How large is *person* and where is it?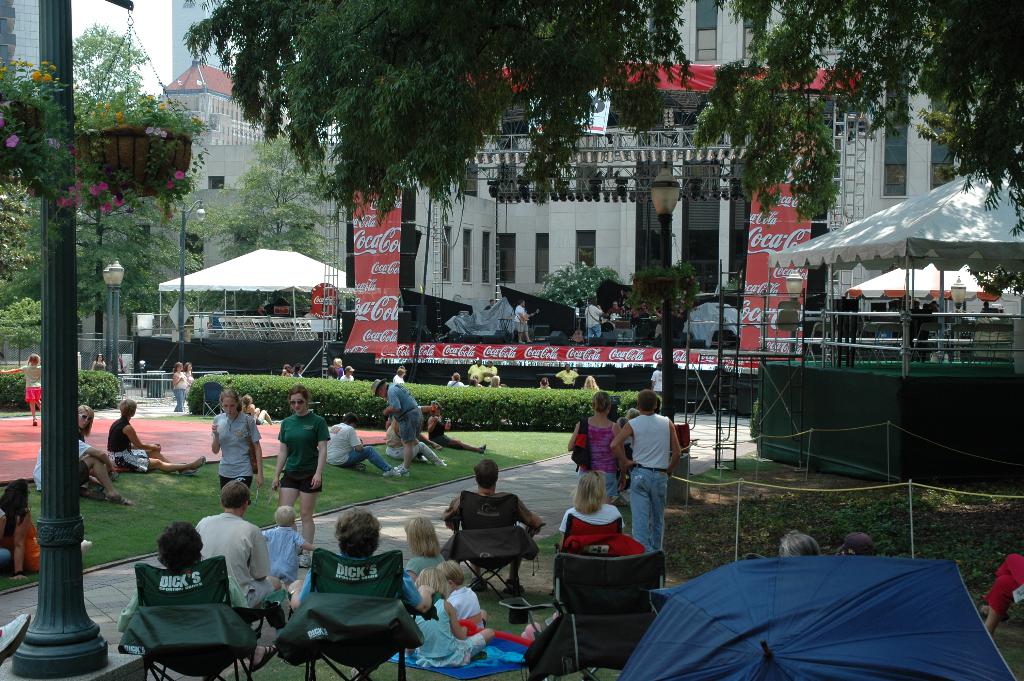
Bounding box: x1=326 y1=407 x2=404 y2=479.
